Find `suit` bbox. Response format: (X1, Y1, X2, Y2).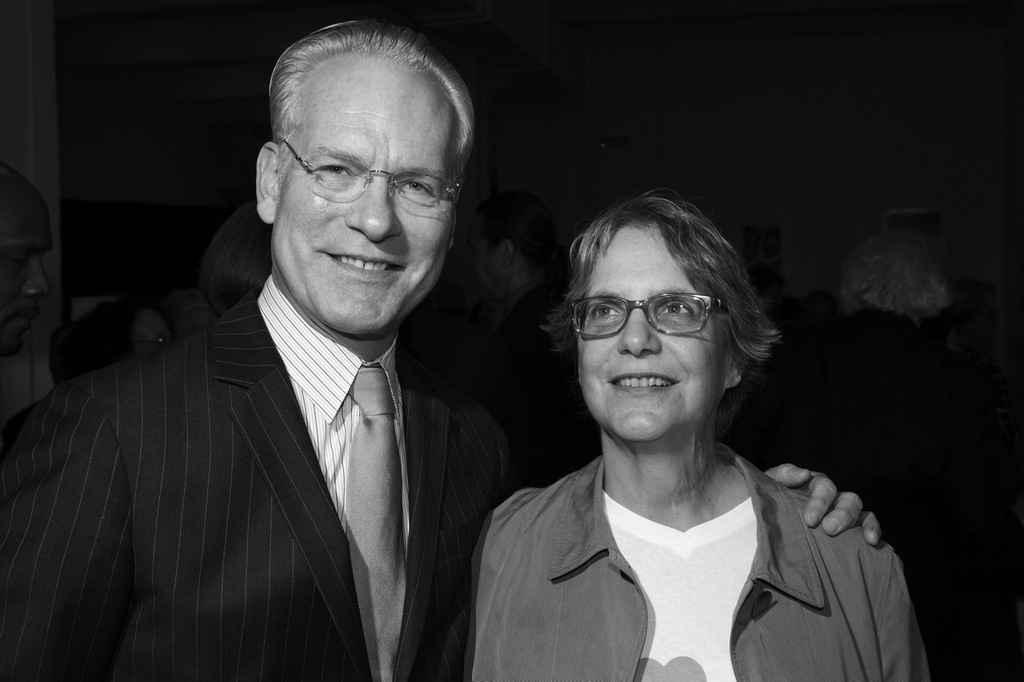
(32, 197, 526, 665).
